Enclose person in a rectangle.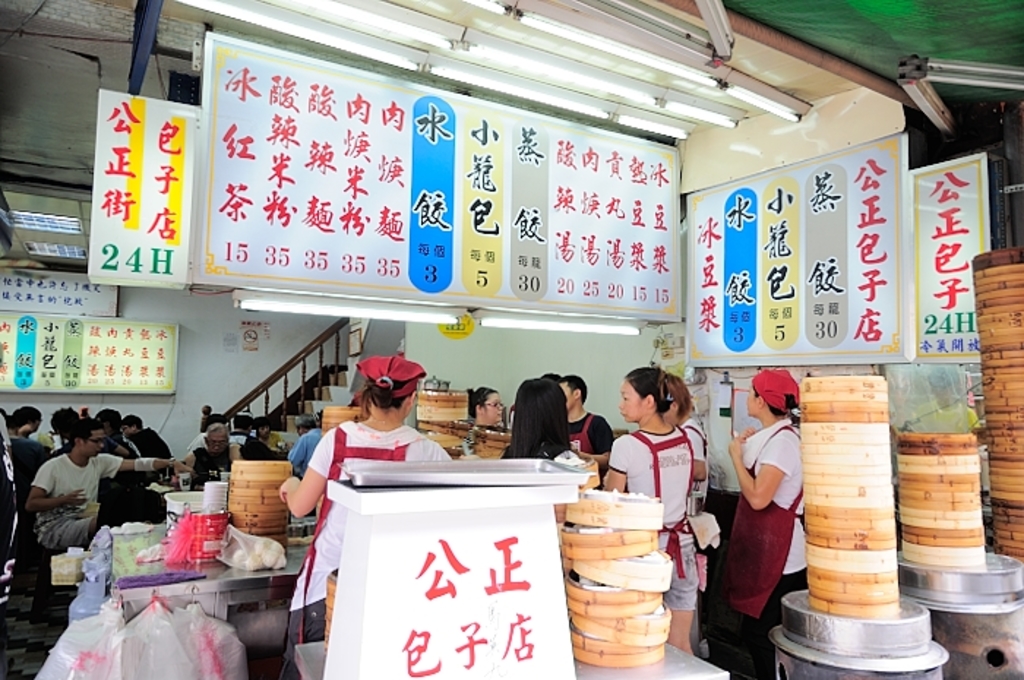
region(551, 371, 622, 462).
